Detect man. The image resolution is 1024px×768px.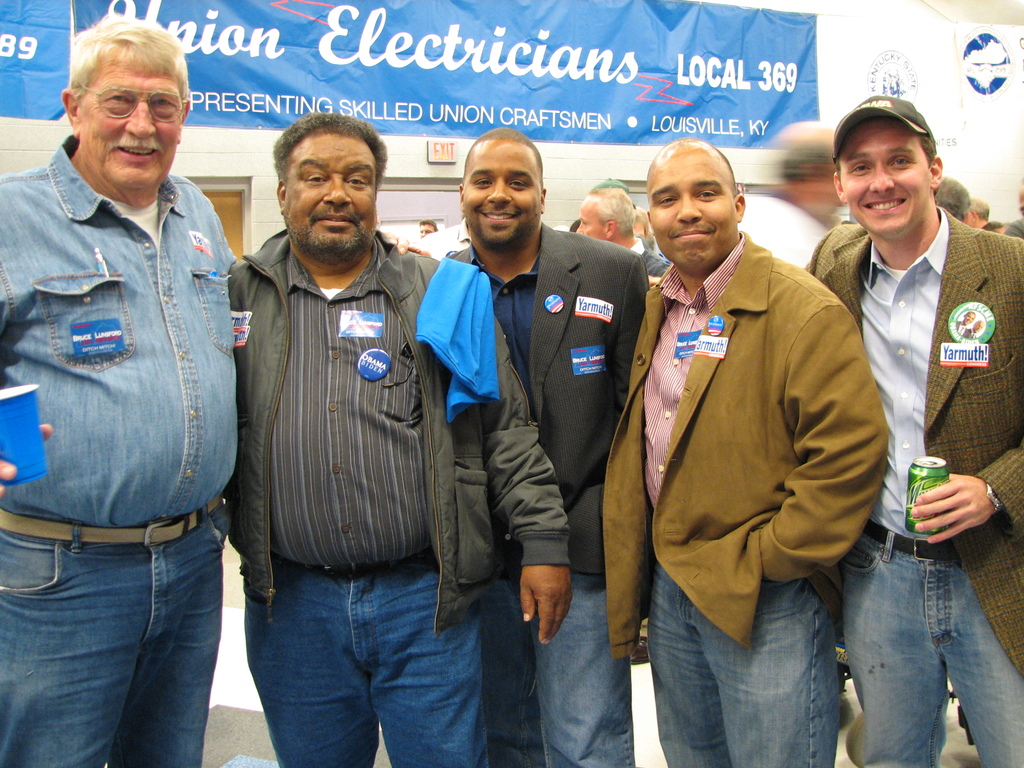
{"x1": 230, "y1": 109, "x2": 573, "y2": 767}.
